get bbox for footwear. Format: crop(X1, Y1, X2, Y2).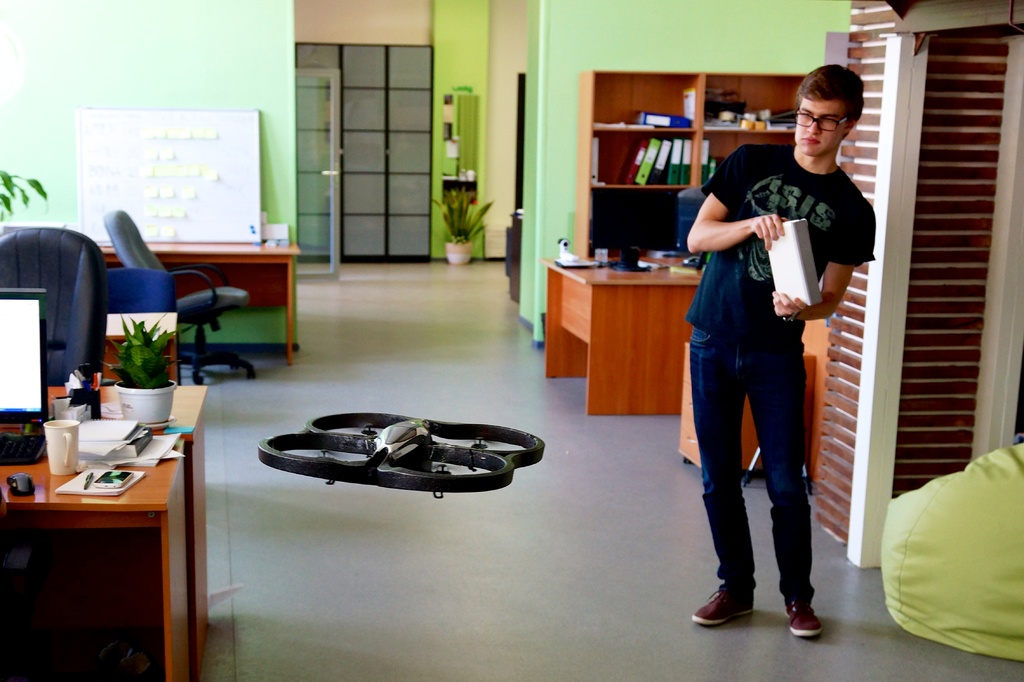
crop(787, 587, 828, 644).
